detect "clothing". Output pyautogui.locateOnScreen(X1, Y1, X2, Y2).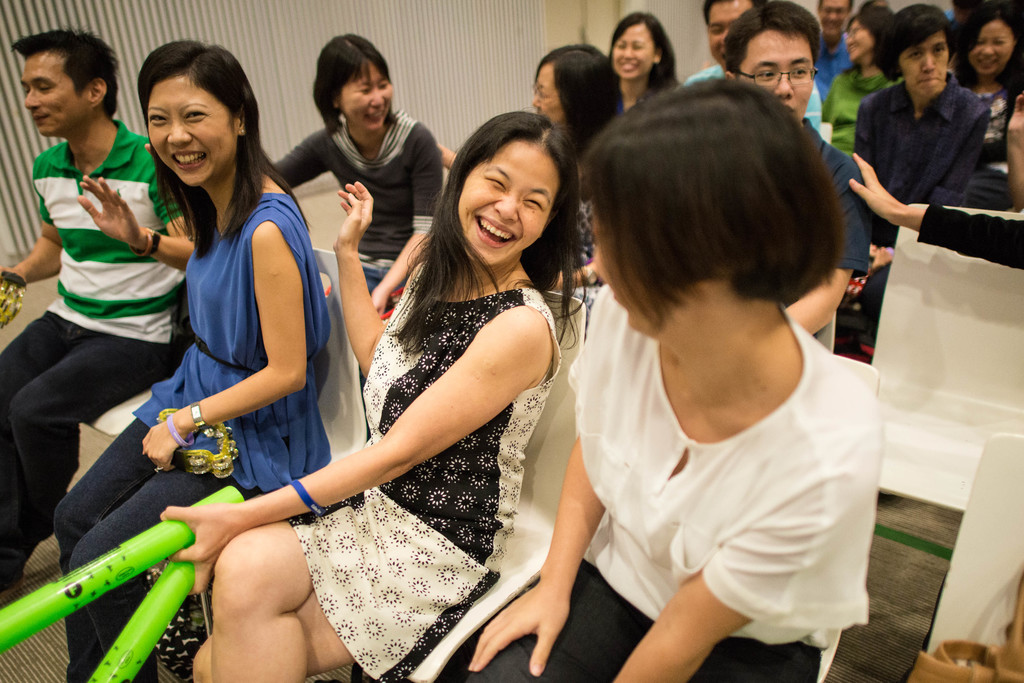
pyautogui.locateOnScreen(855, 77, 990, 348).
